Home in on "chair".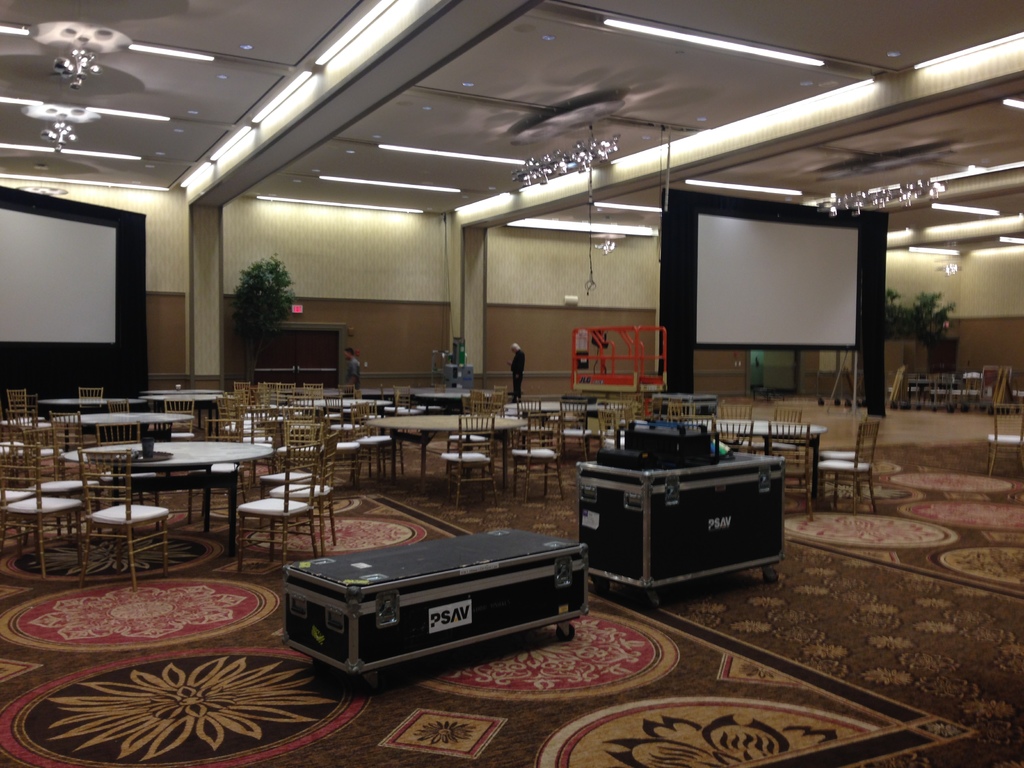
Homed in at pyautogui.locateOnScreen(28, 422, 59, 484).
